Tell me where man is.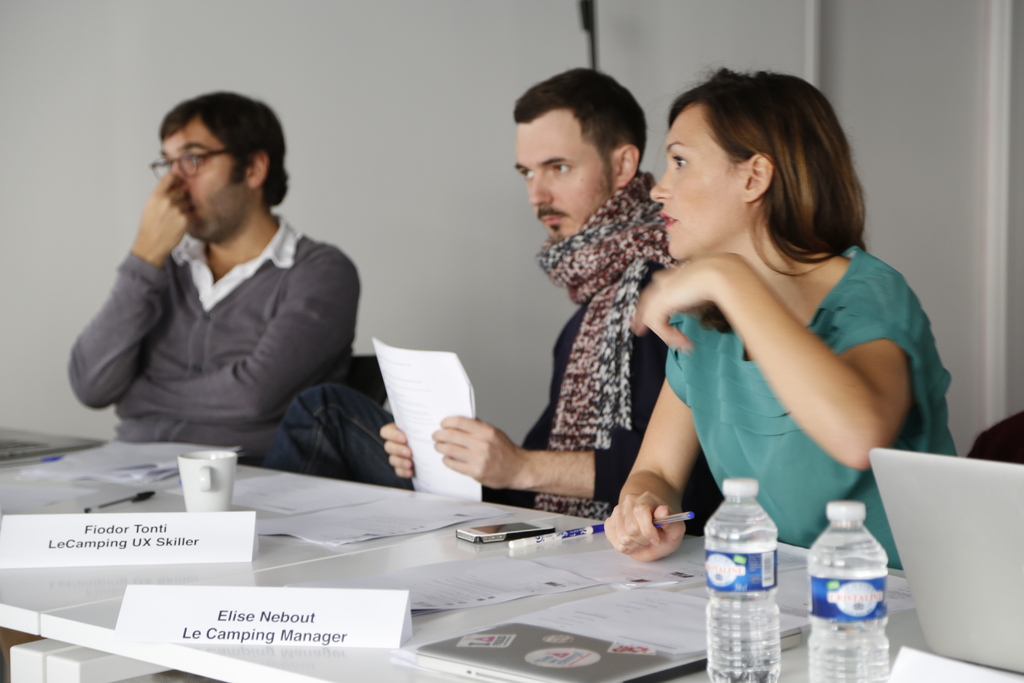
man is at x1=60 y1=86 x2=355 y2=481.
